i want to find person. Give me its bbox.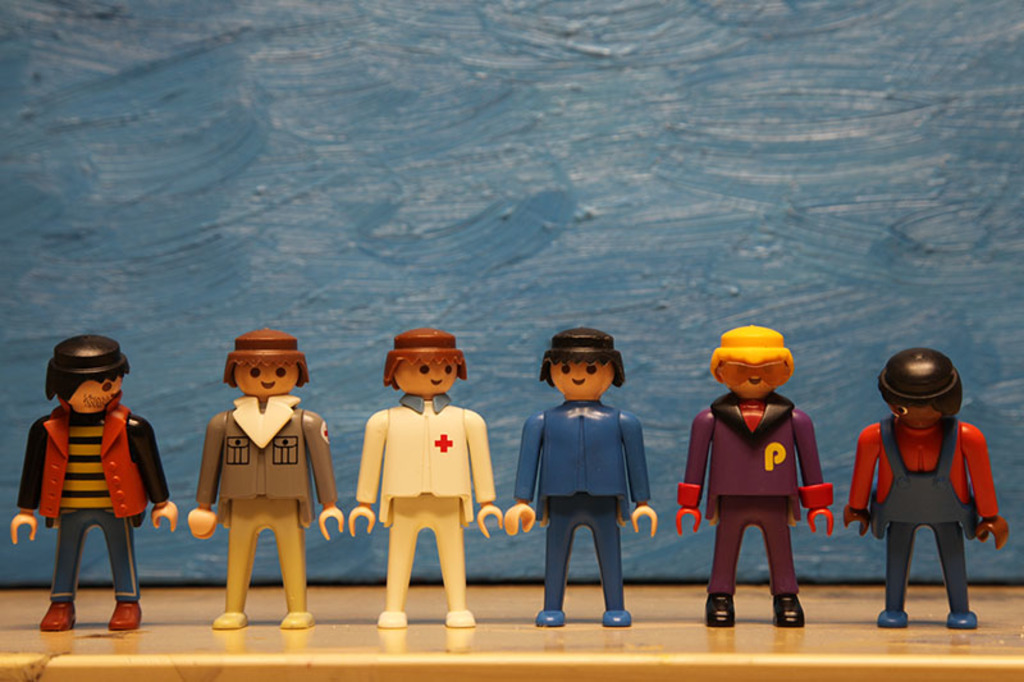
bbox=[859, 330, 1000, 630].
